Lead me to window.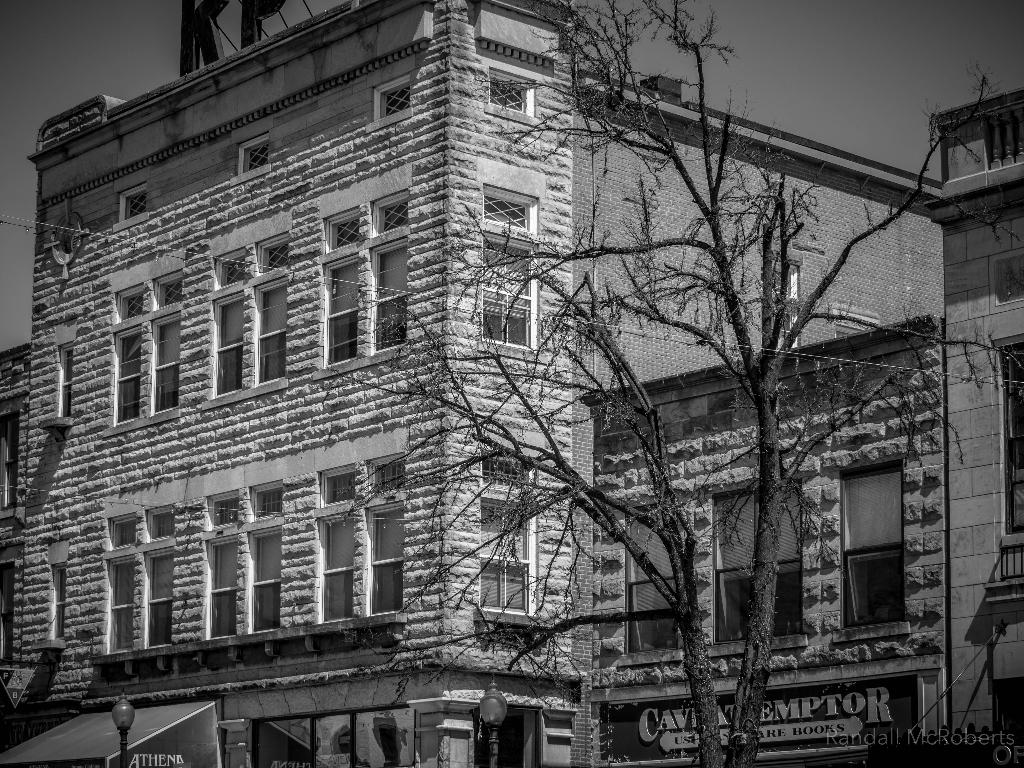
Lead to 253 270 287 383.
